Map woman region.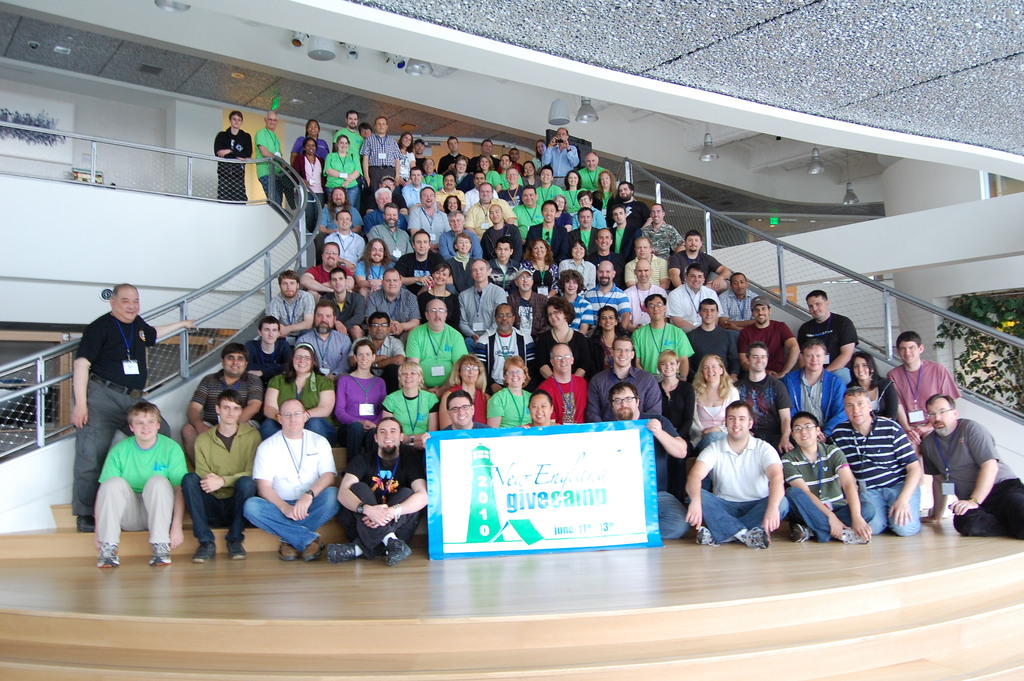
Mapped to bbox(259, 345, 336, 443).
